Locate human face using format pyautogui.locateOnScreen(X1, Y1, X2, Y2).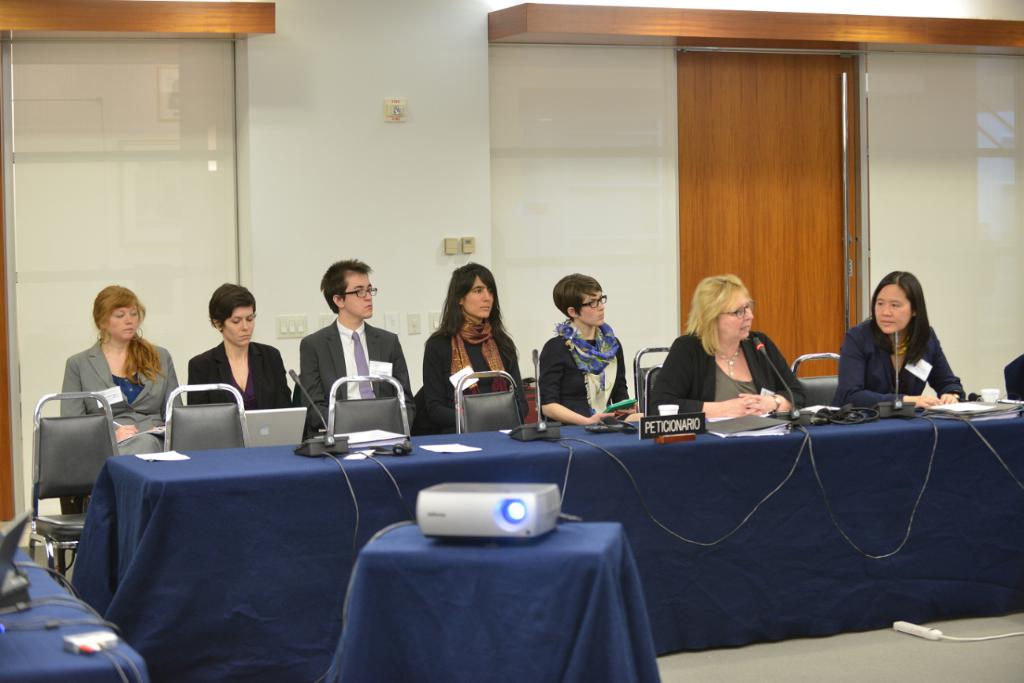
pyautogui.locateOnScreen(222, 307, 254, 347).
